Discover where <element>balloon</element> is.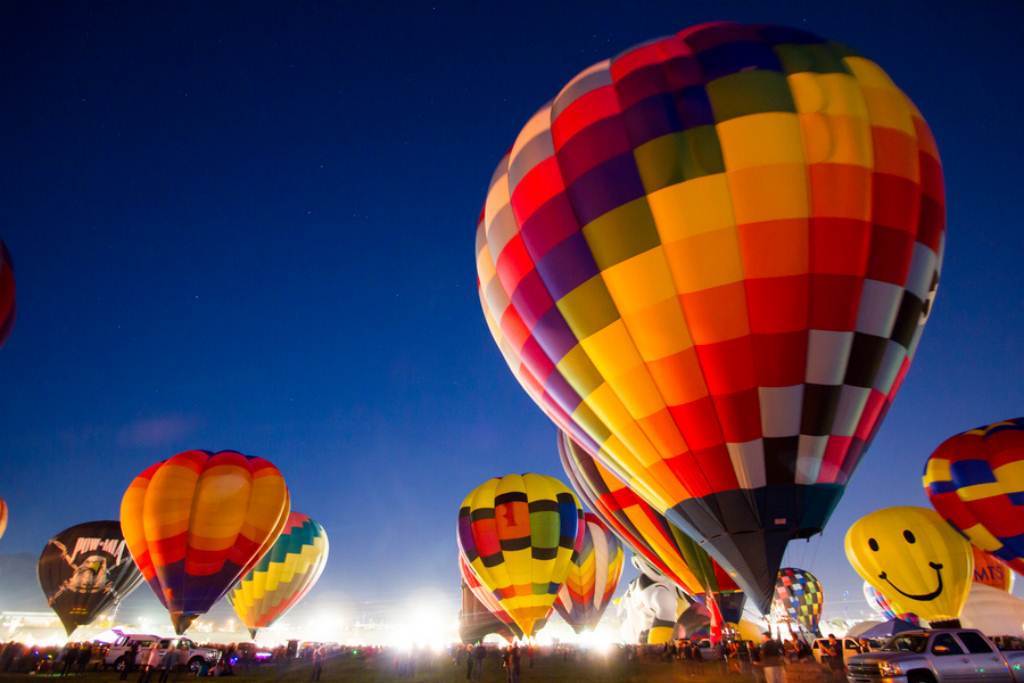
Discovered at [551, 505, 625, 635].
